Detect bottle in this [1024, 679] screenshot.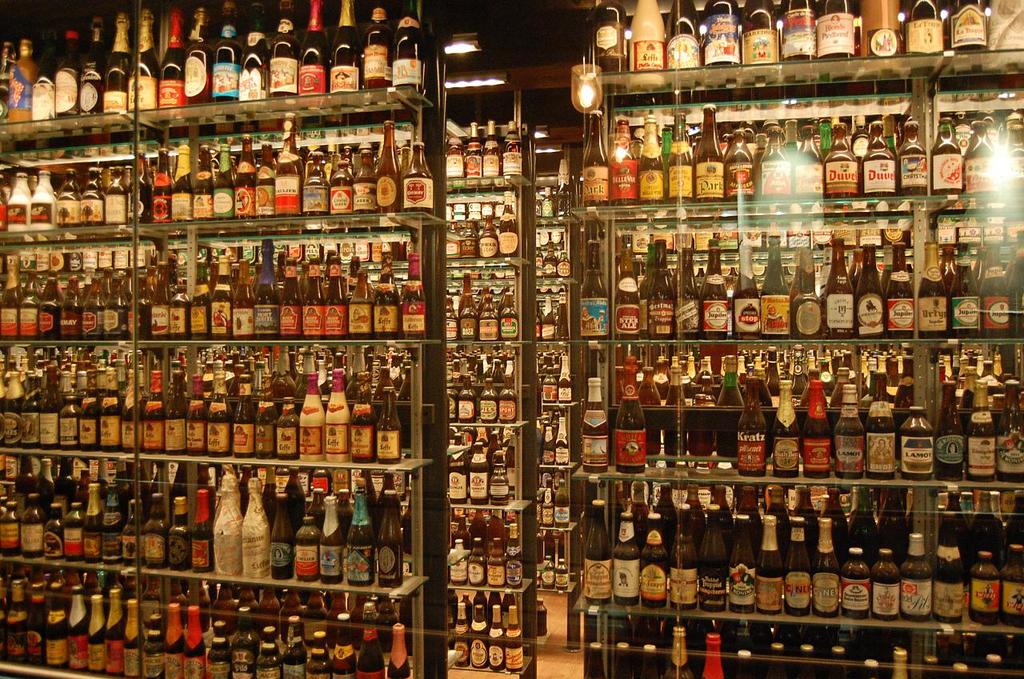
Detection: x1=378 y1=250 x2=402 y2=334.
